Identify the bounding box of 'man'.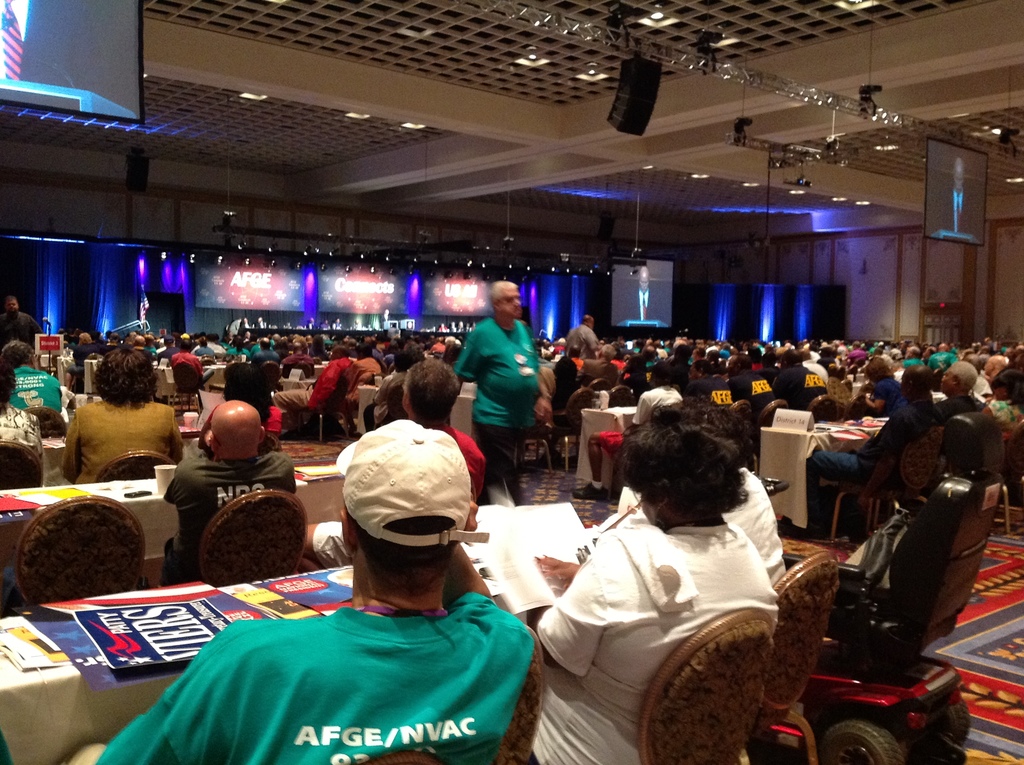
left=157, top=335, right=177, bottom=366.
